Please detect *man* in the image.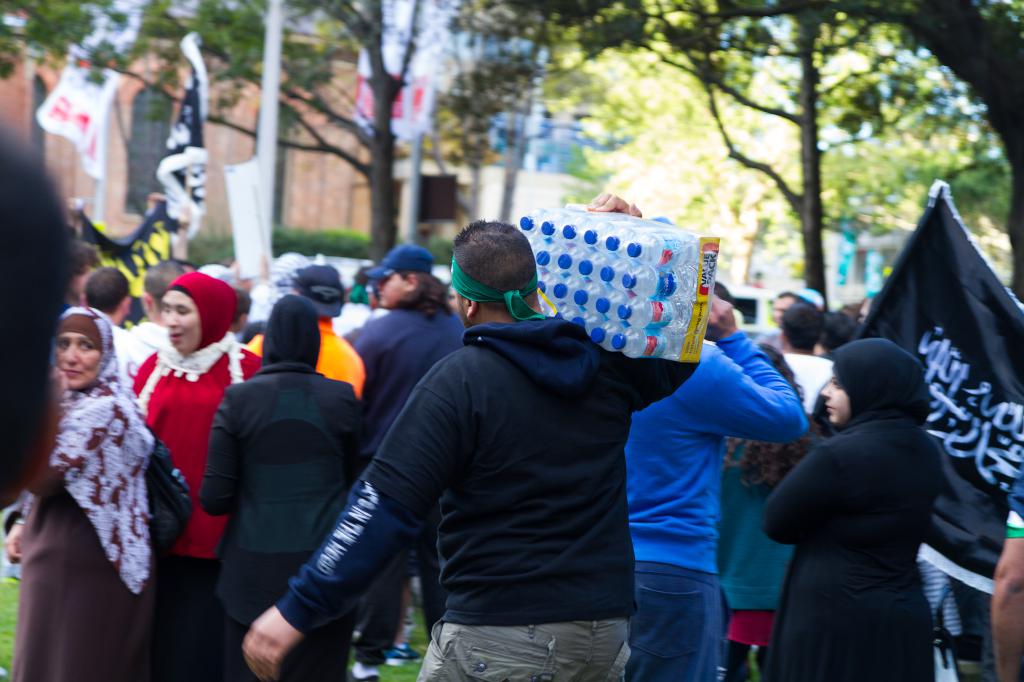
<box>116,257,184,394</box>.
